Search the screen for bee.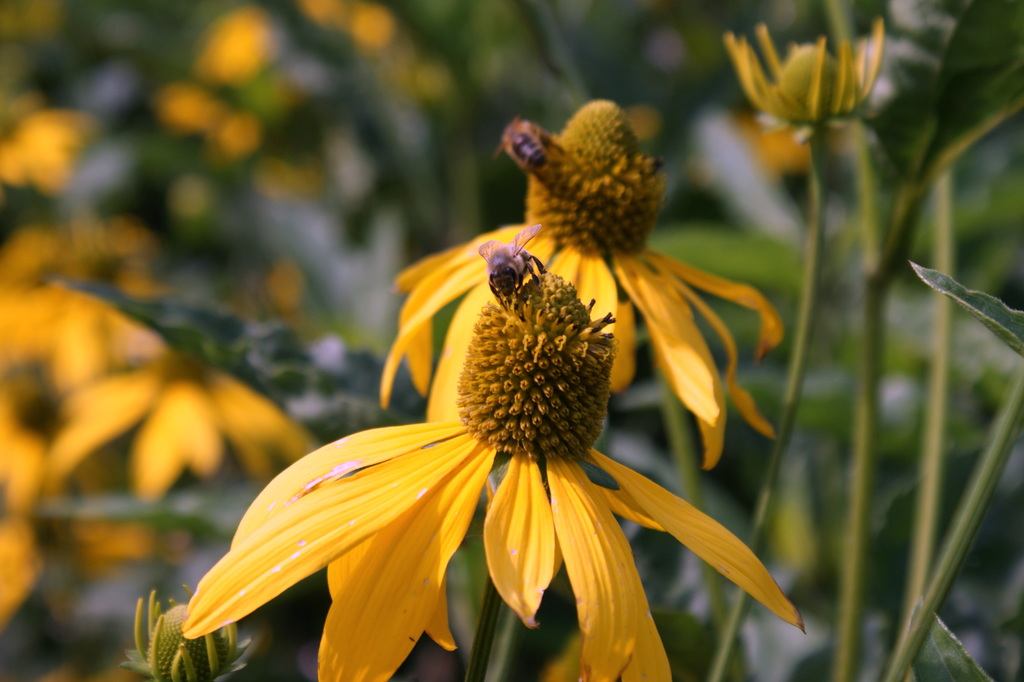
Found at locate(498, 114, 550, 175).
